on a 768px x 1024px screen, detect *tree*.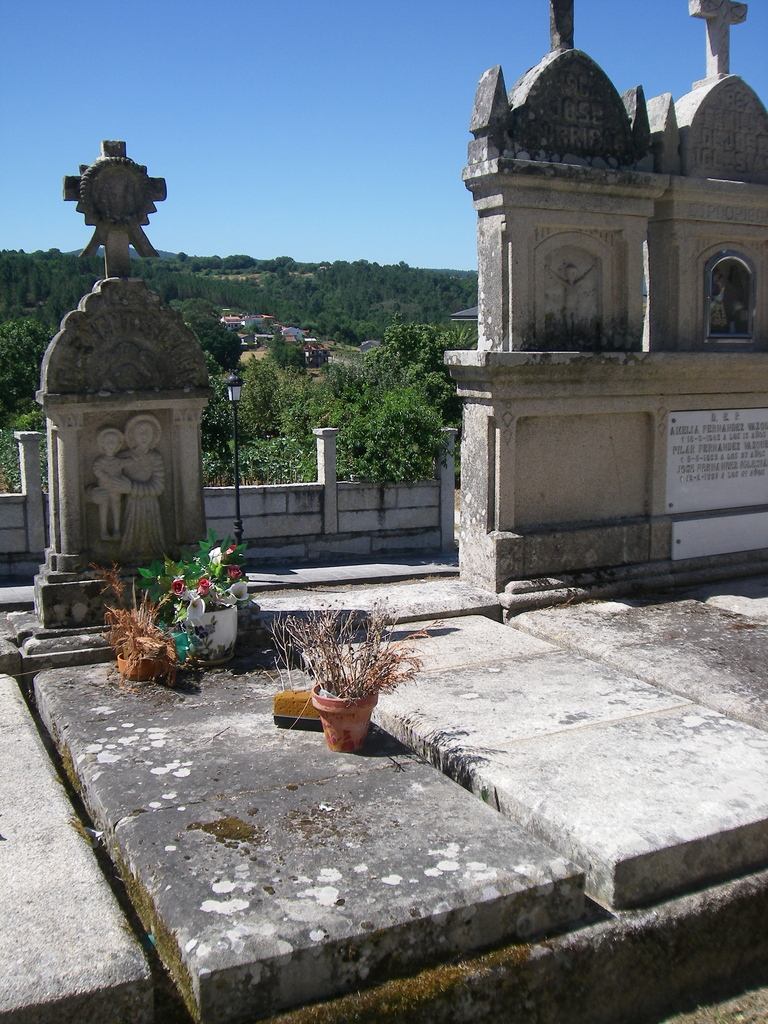
332/330/440/474.
